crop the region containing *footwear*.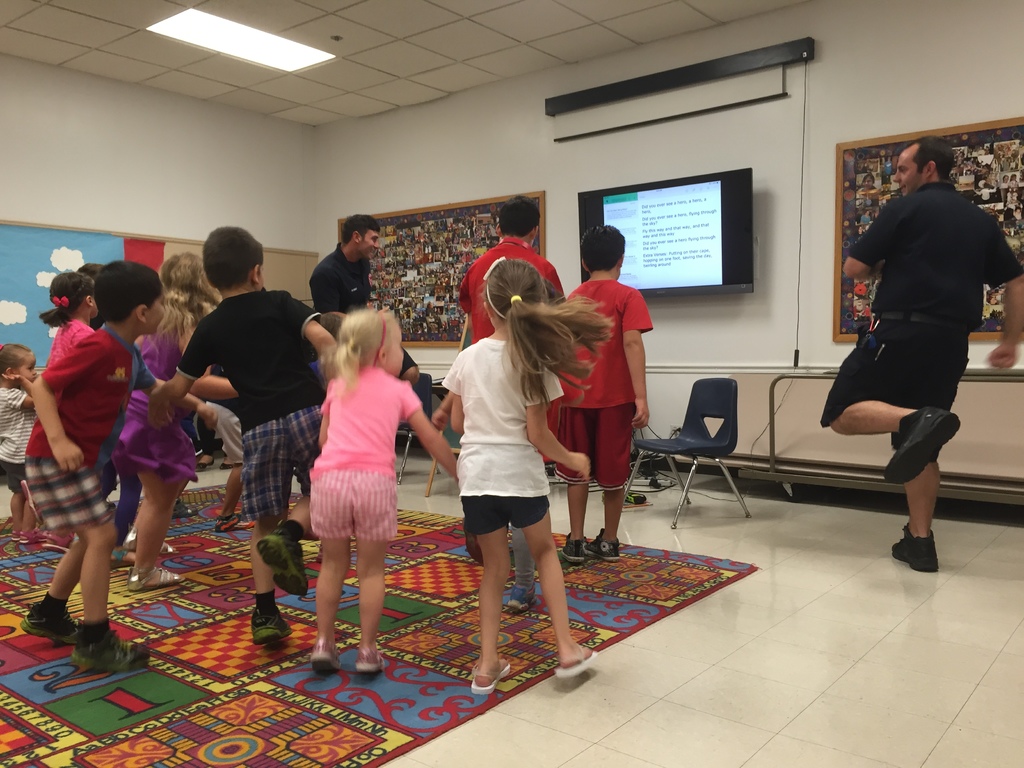
Crop region: region(193, 456, 214, 474).
